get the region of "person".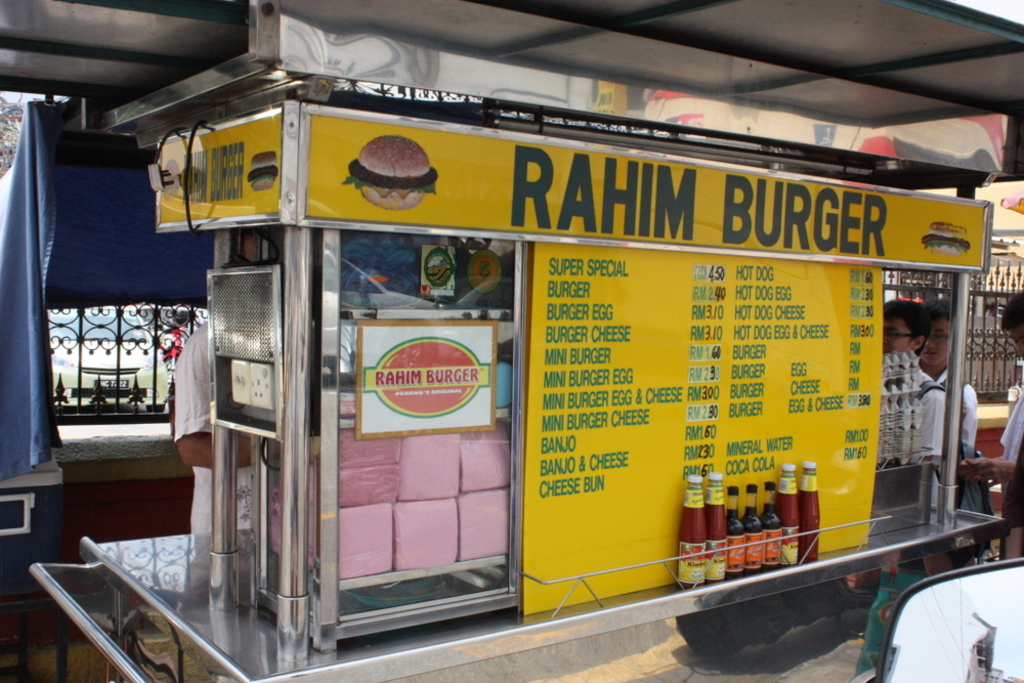
{"x1": 911, "y1": 296, "x2": 976, "y2": 487}.
